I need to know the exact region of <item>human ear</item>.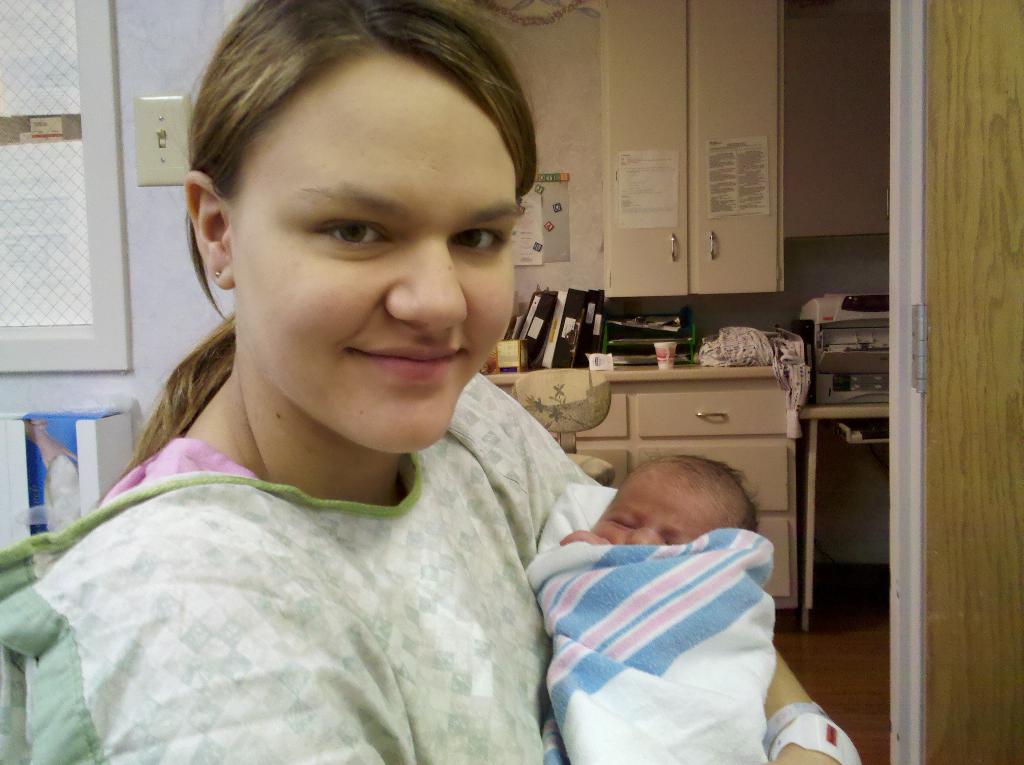
Region: <bbox>186, 171, 237, 287</bbox>.
